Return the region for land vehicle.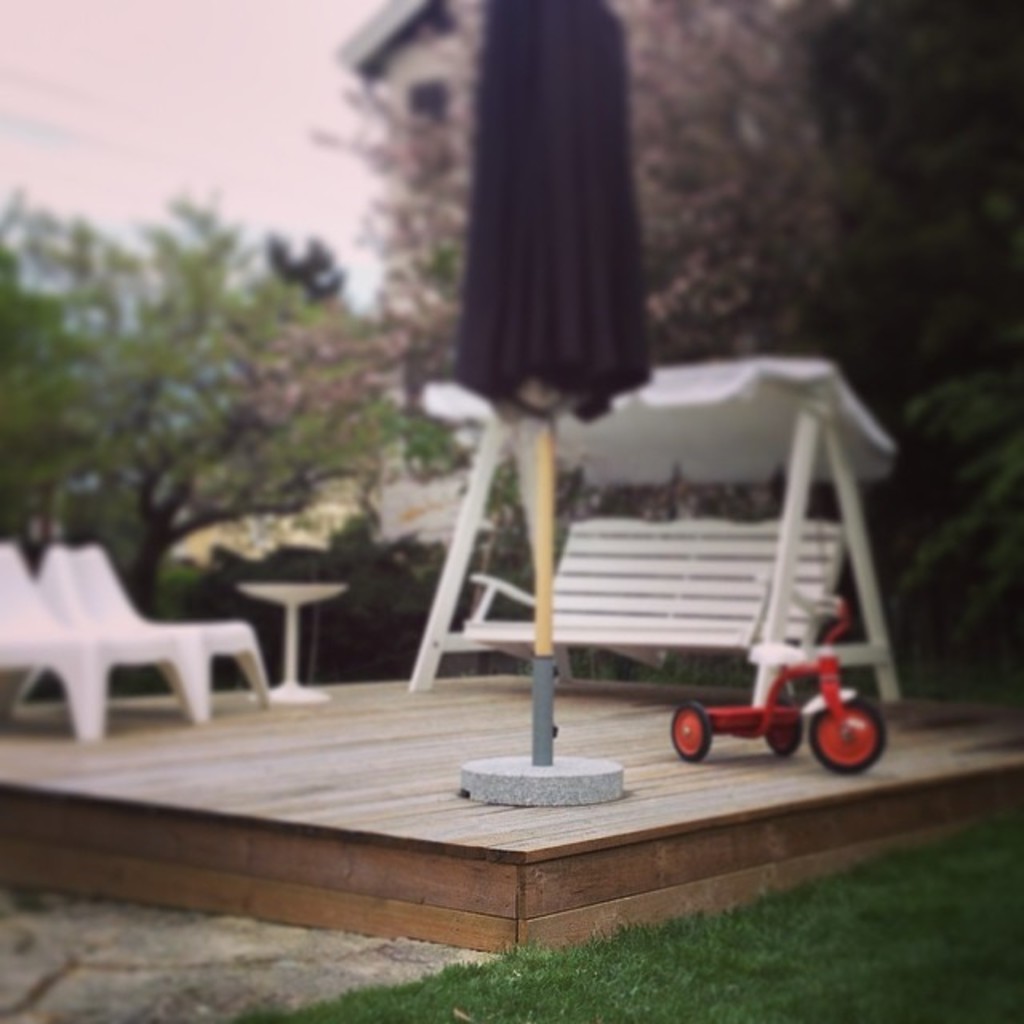
crop(667, 597, 883, 771).
